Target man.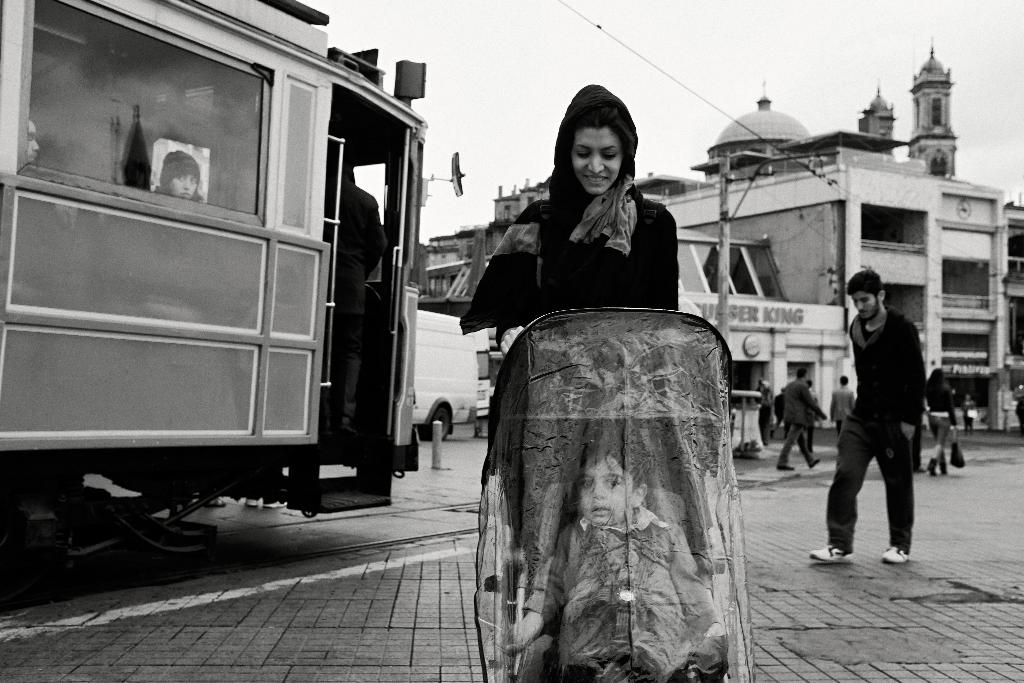
Target region: region(831, 268, 941, 566).
